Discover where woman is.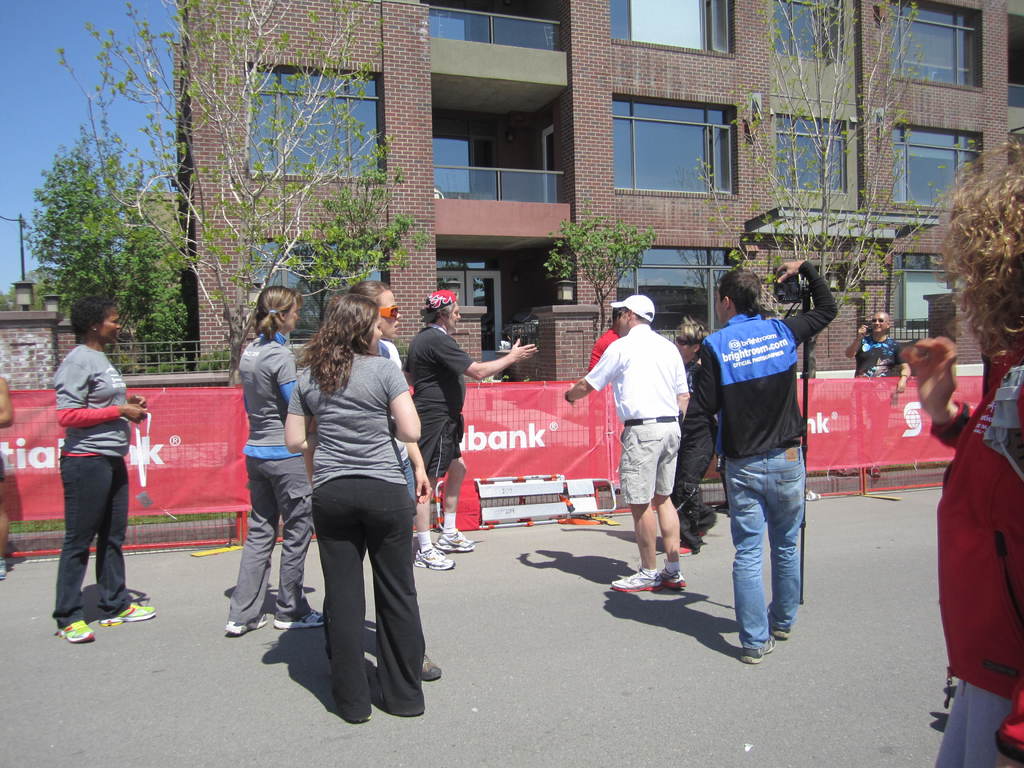
Discovered at pyautogui.locateOnScreen(281, 294, 419, 721).
